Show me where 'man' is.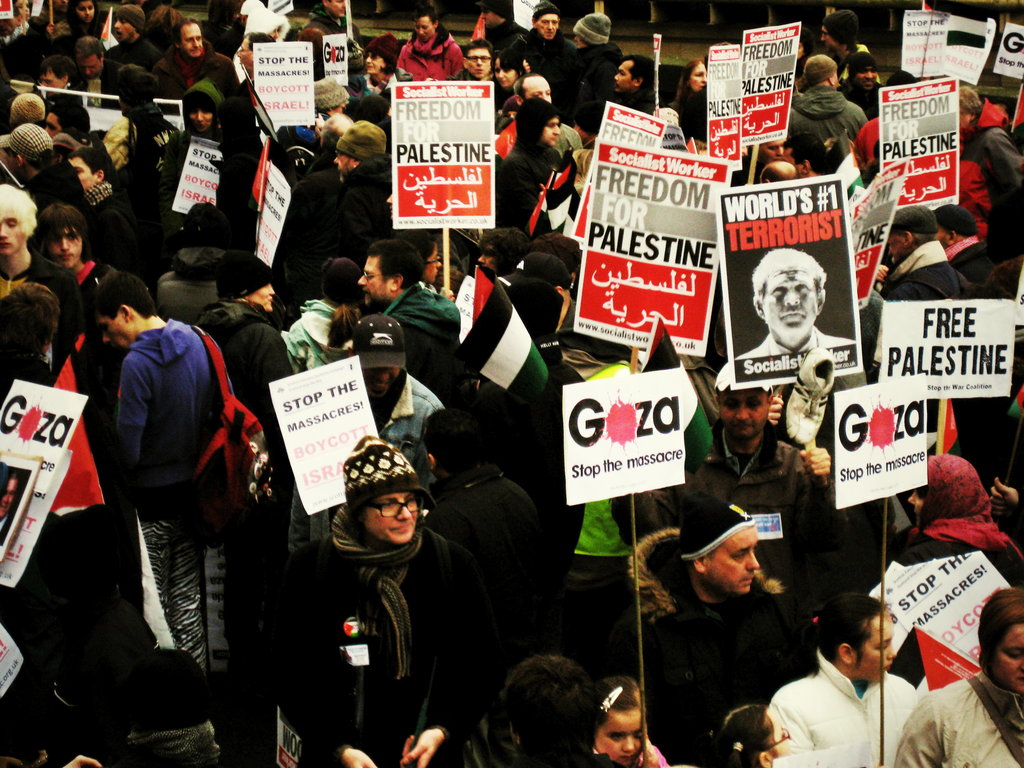
'man' is at [886, 209, 976, 296].
